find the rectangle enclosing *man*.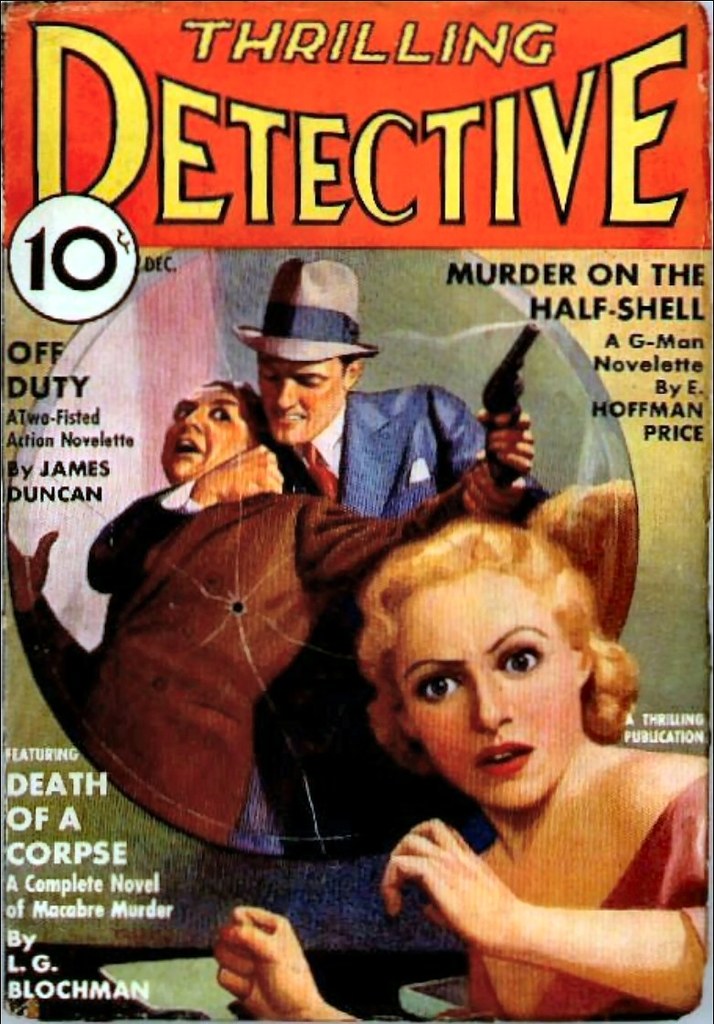
select_region(5, 381, 534, 846).
